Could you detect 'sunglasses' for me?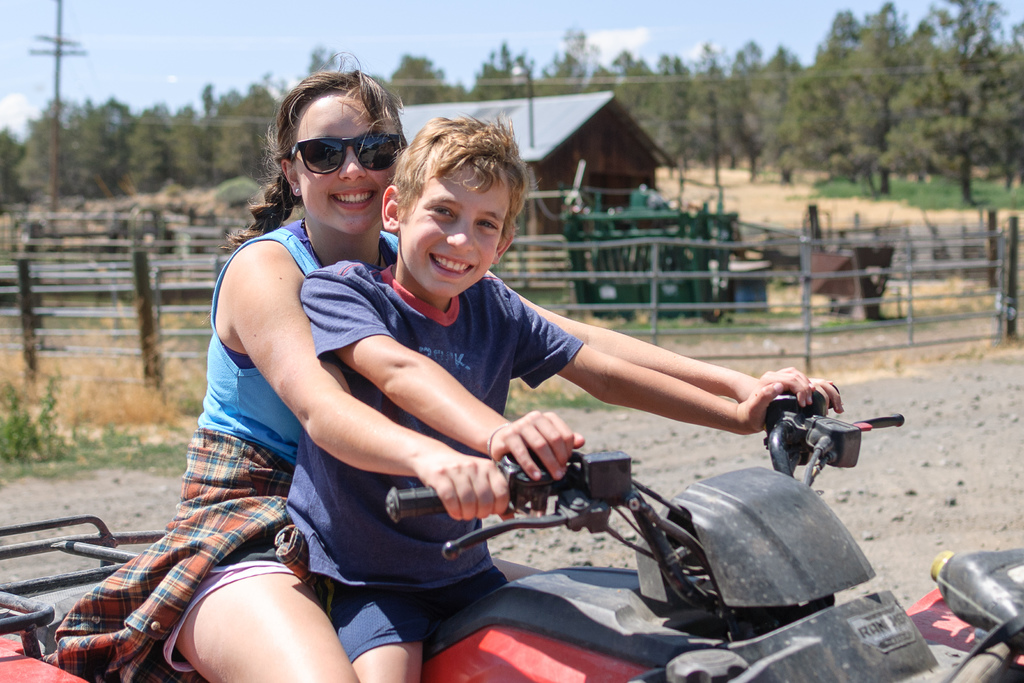
Detection result: box=[287, 131, 405, 177].
